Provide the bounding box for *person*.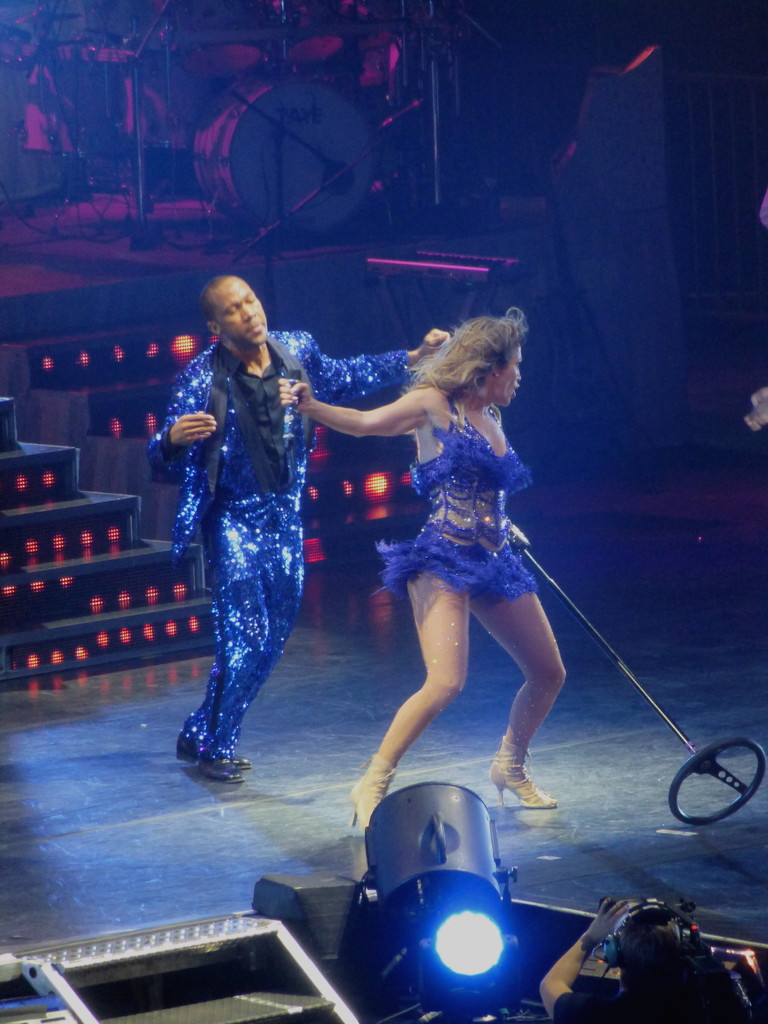
left=147, top=275, right=457, bottom=779.
